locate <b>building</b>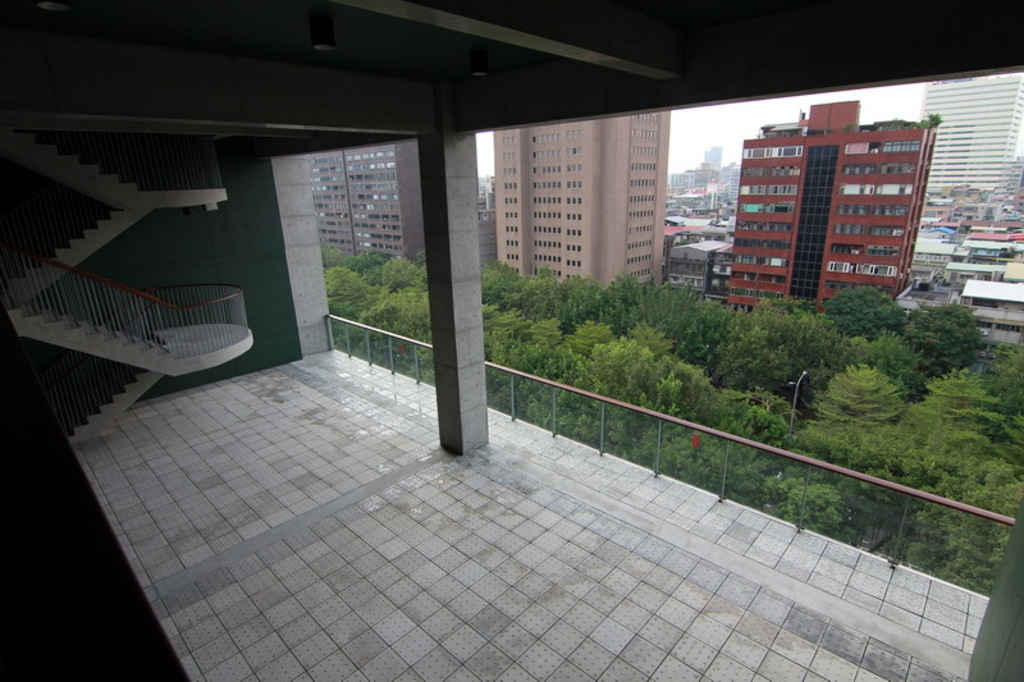
[x1=922, y1=68, x2=1023, y2=197]
